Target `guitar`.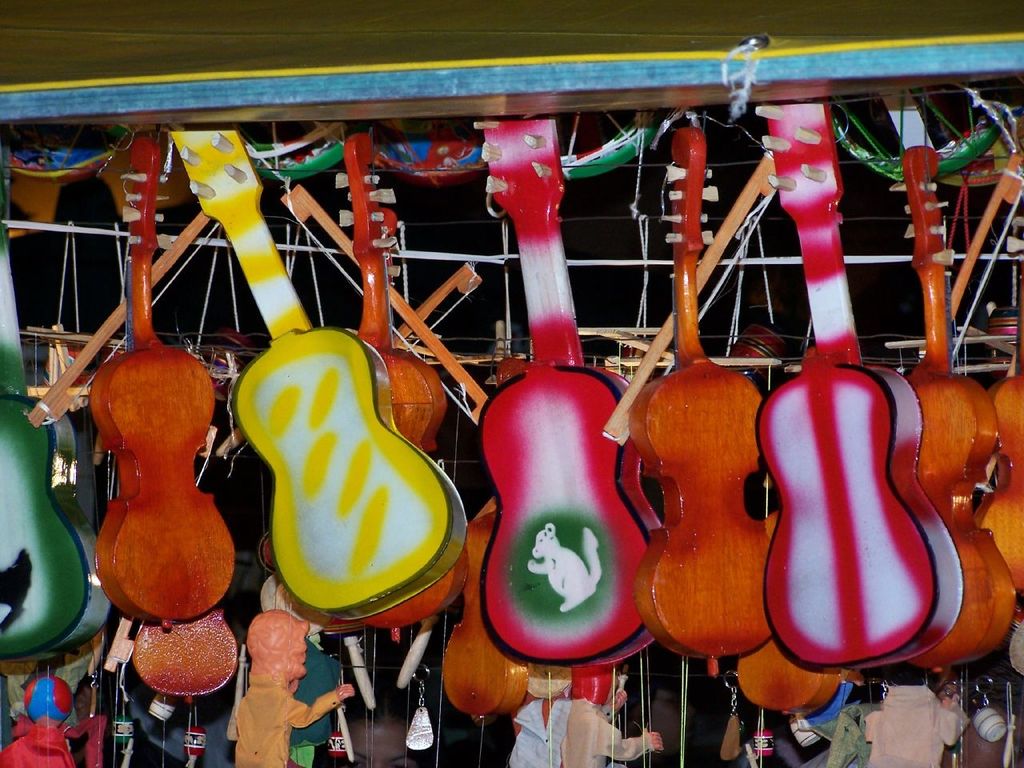
Target region: [x1=154, y1=112, x2=478, y2=622].
